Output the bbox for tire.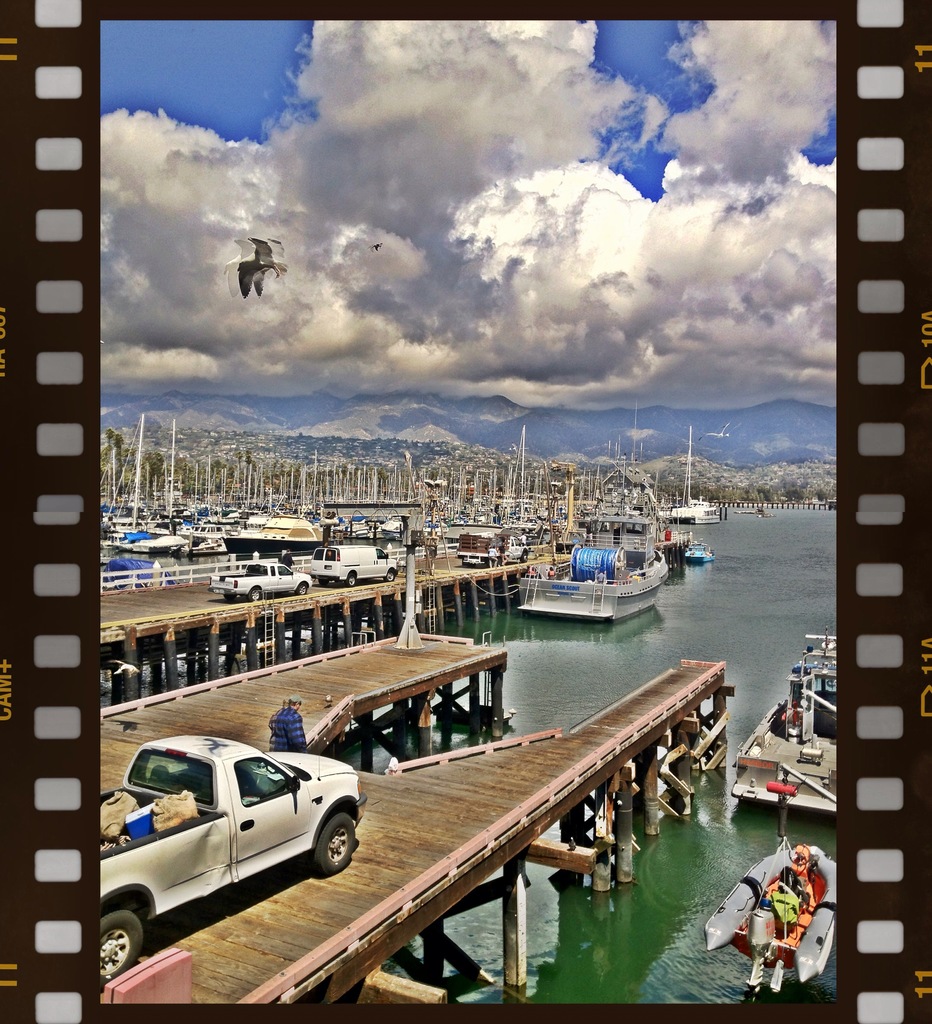
bbox=[343, 572, 356, 586].
